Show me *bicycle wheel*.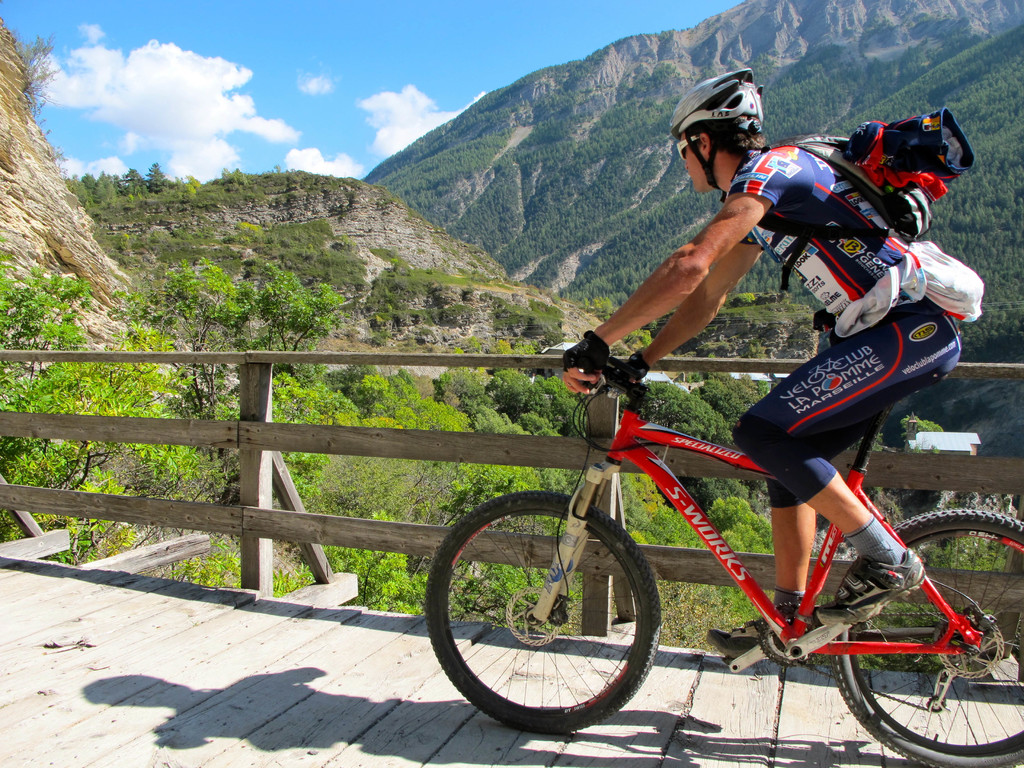
*bicycle wheel* is here: {"left": 424, "top": 490, "right": 668, "bottom": 728}.
